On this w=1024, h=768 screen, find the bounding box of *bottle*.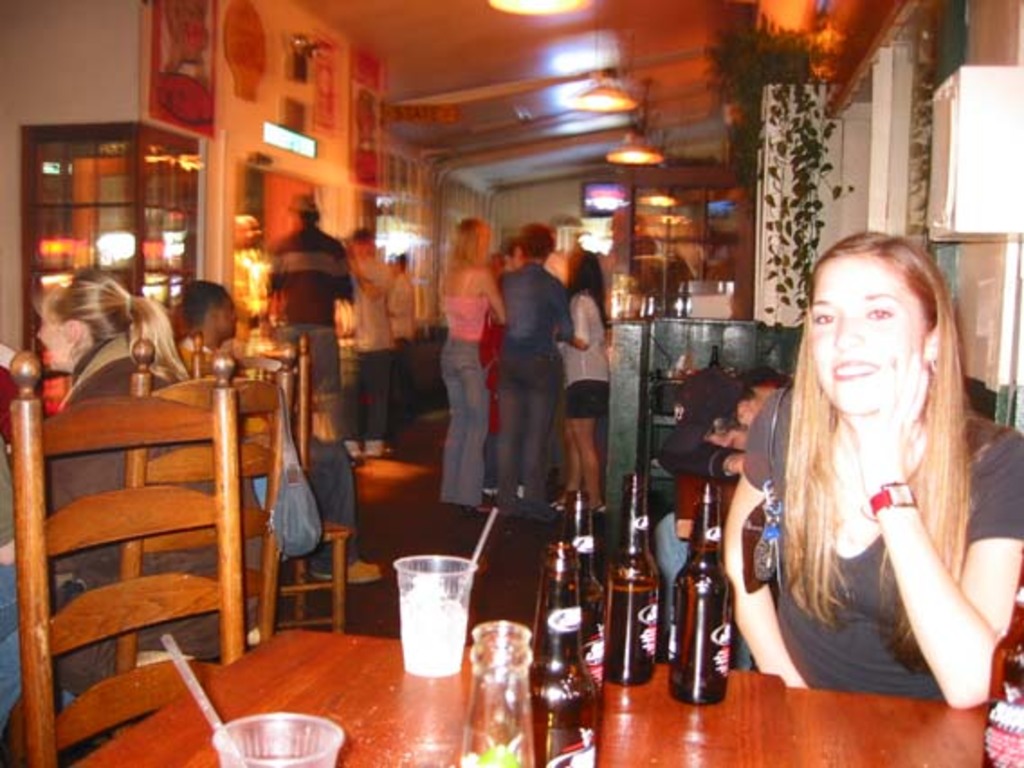
Bounding box: [562,489,608,676].
